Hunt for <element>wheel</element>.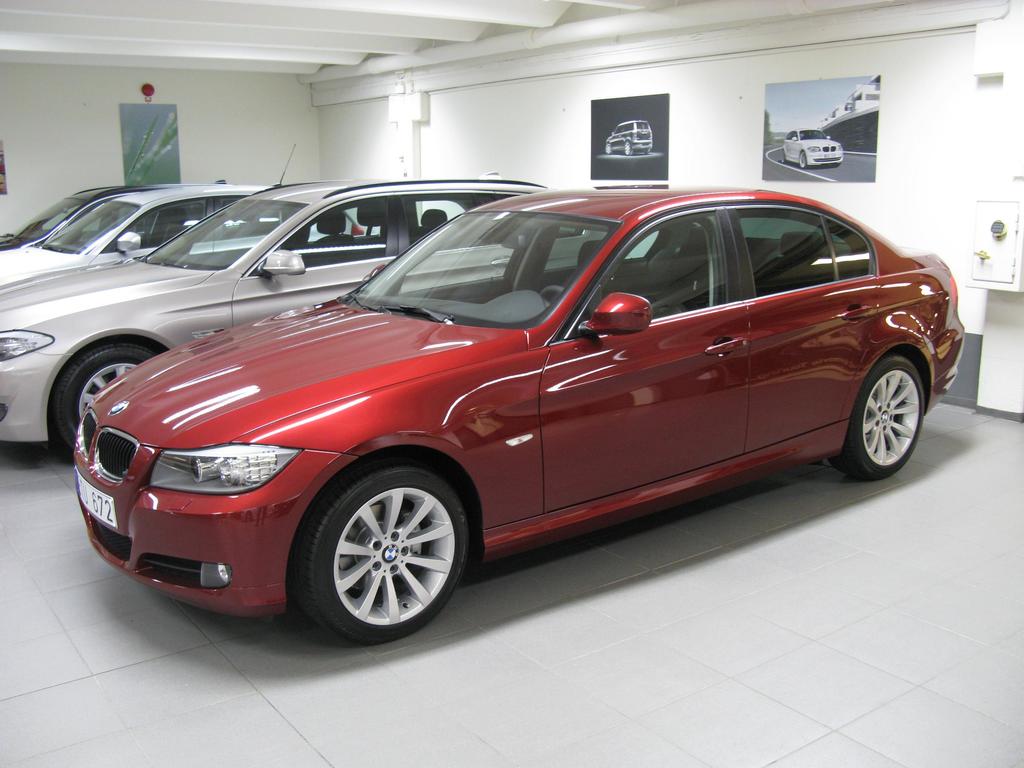
Hunted down at (644, 147, 651, 154).
